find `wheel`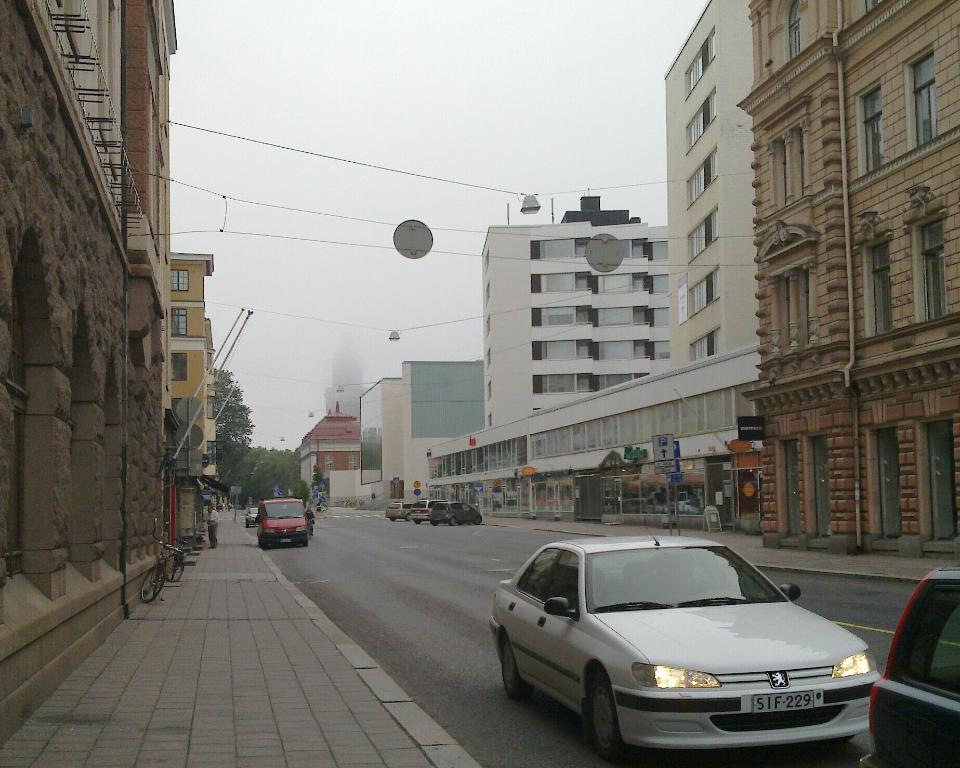
Rect(140, 566, 164, 602)
